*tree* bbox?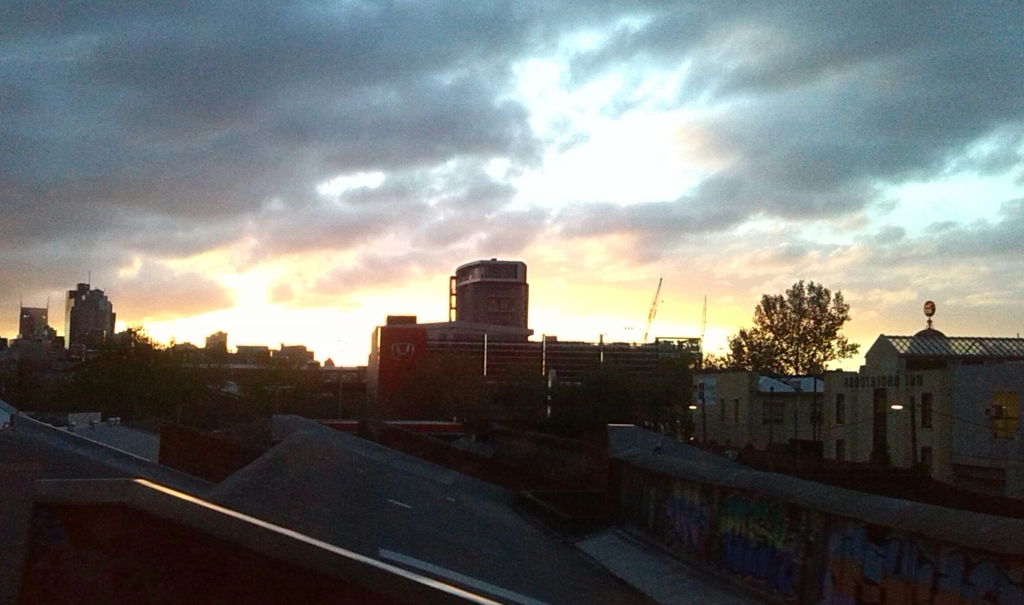
(753,271,869,382)
